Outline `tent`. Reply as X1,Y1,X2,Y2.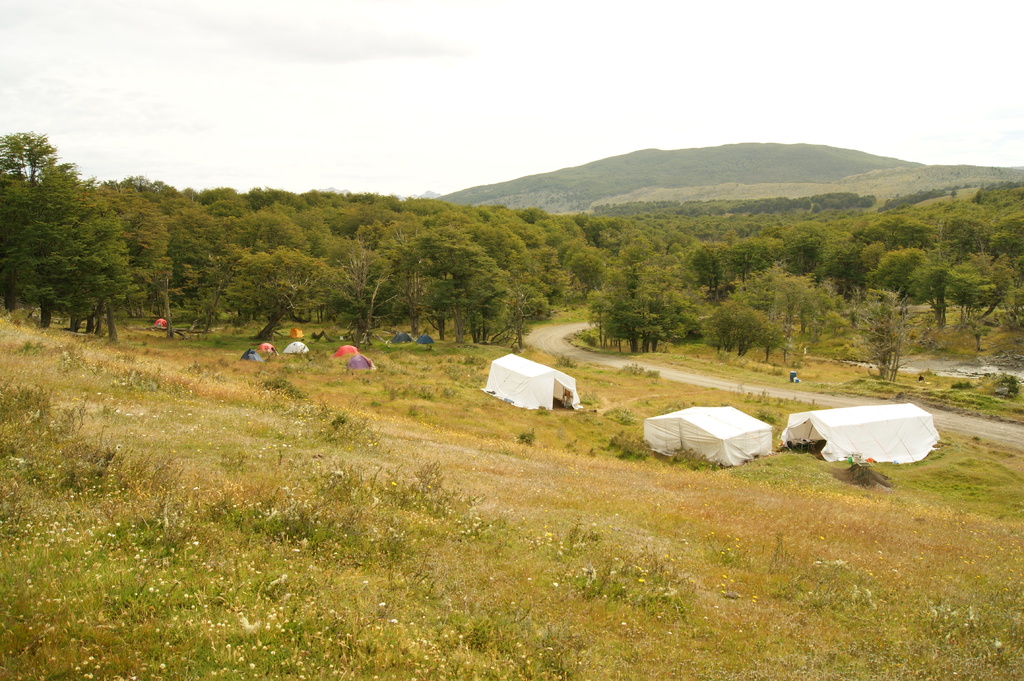
766,408,948,462.
